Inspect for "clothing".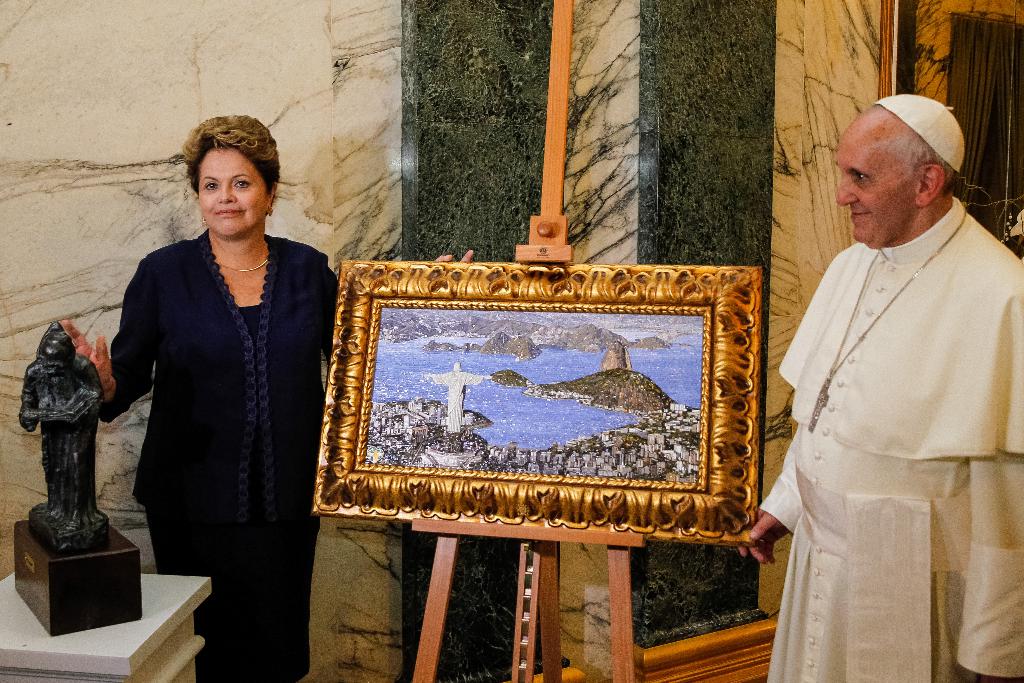
Inspection: rect(873, 89, 964, 170).
